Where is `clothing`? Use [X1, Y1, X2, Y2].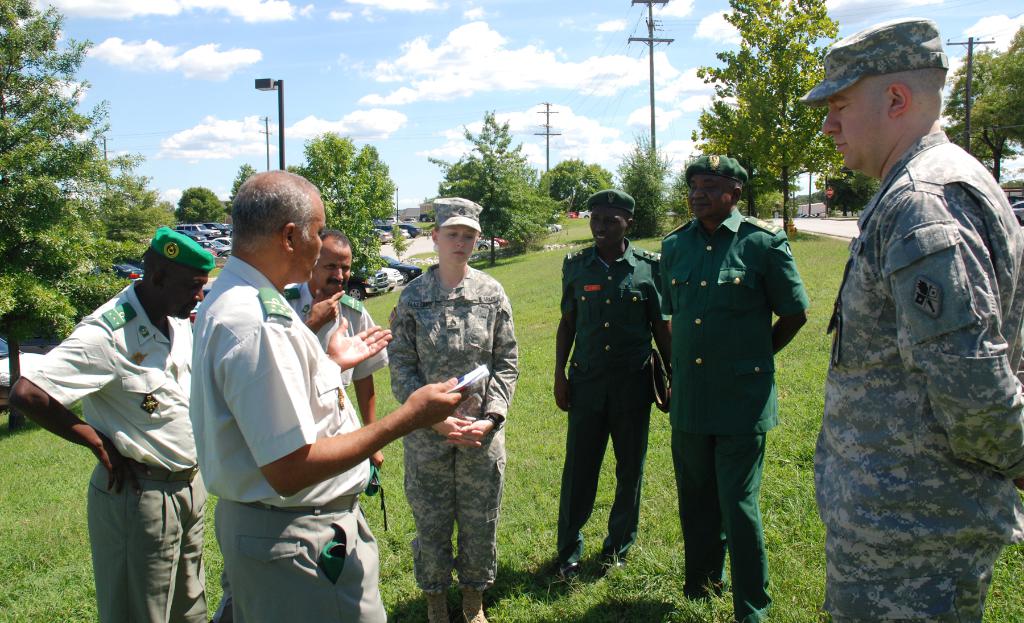
[816, 121, 1023, 622].
